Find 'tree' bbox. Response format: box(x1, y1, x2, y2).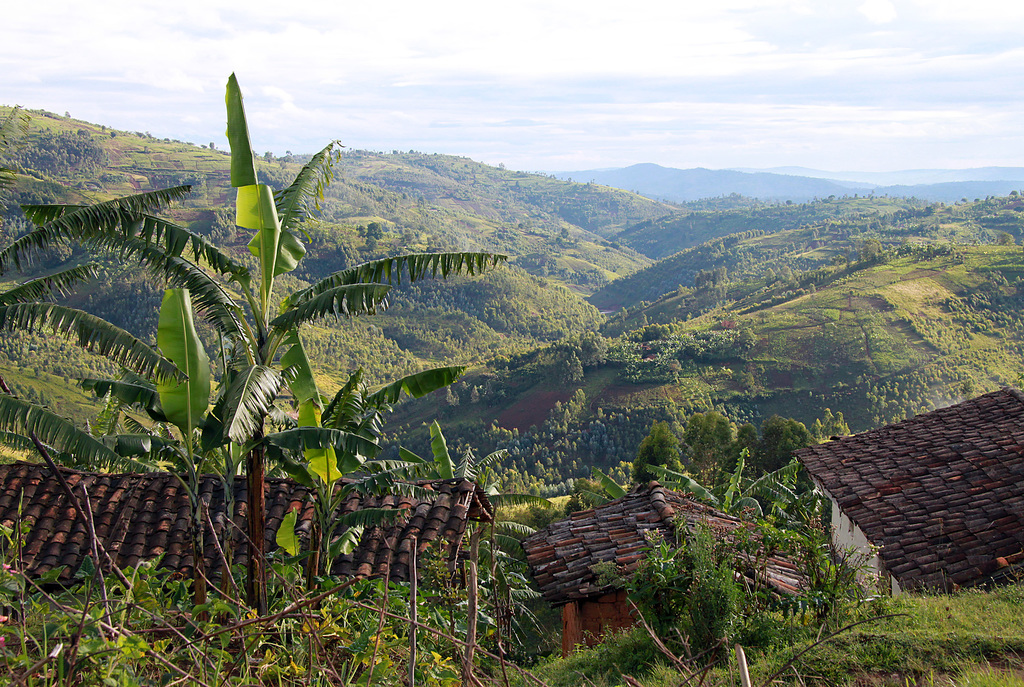
box(534, 170, 538, 176).
